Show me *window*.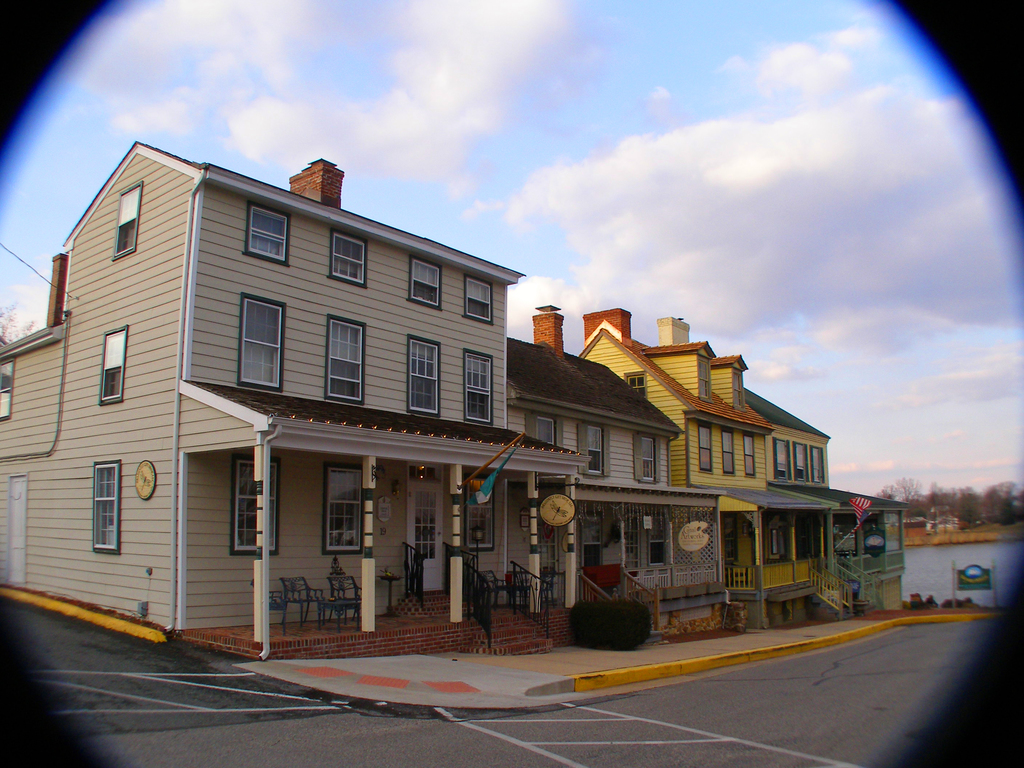
*window* is here: [793, 443, 806, 481].
